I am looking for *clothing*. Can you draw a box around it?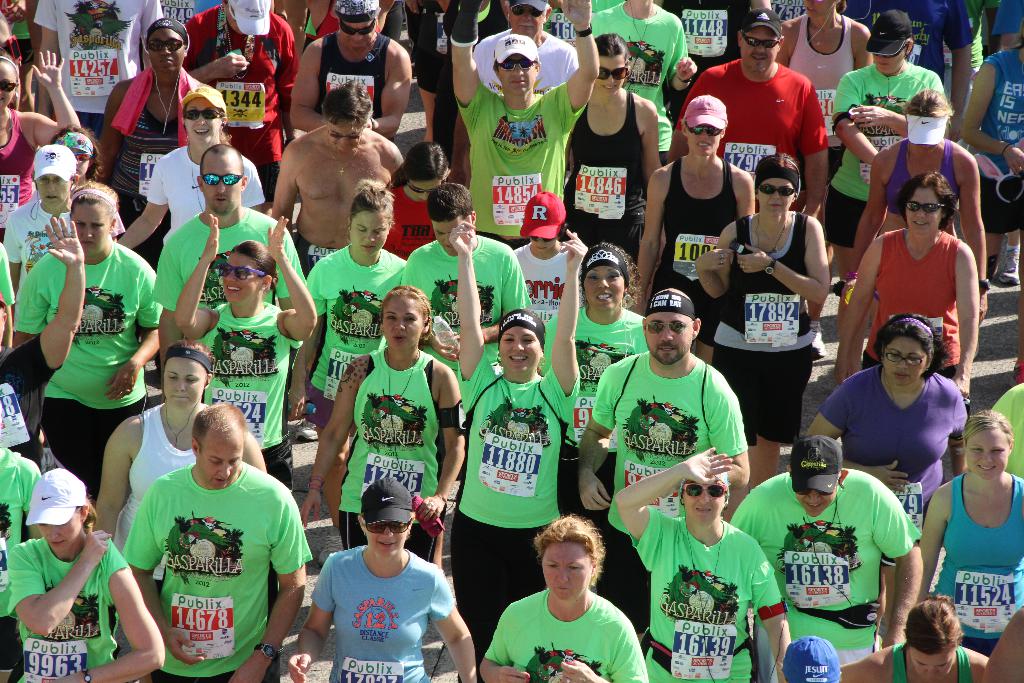
Sure, the bounding box is 594:349:746:611.
